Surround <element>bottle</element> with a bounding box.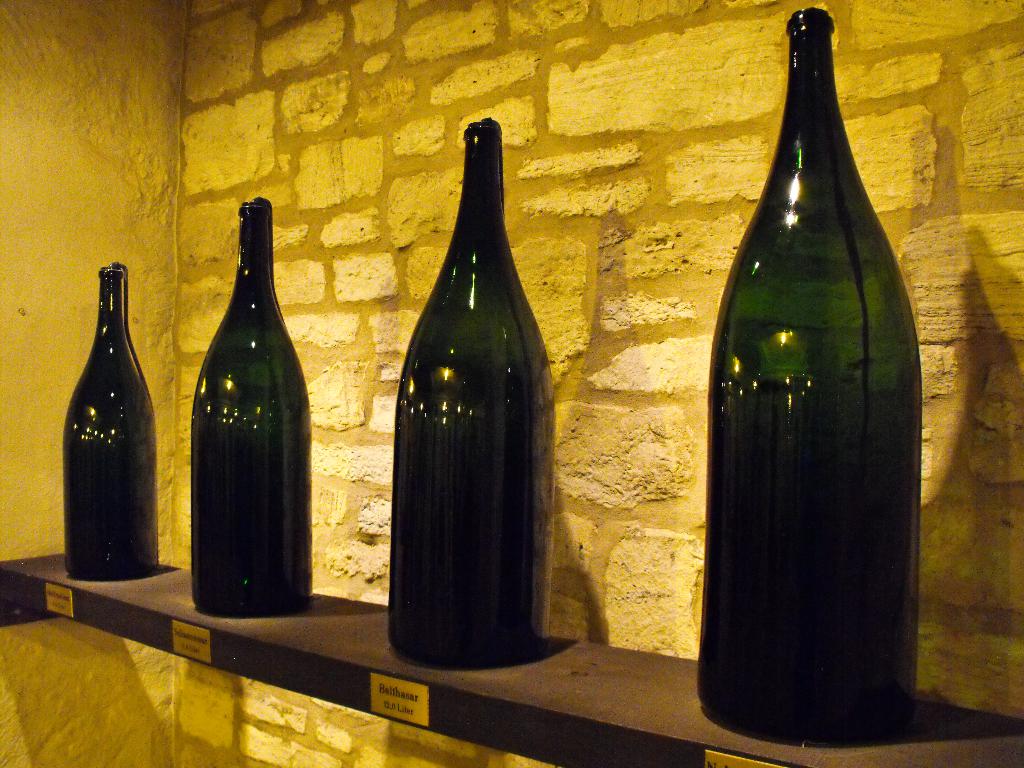
700, 8, 922, 755.
